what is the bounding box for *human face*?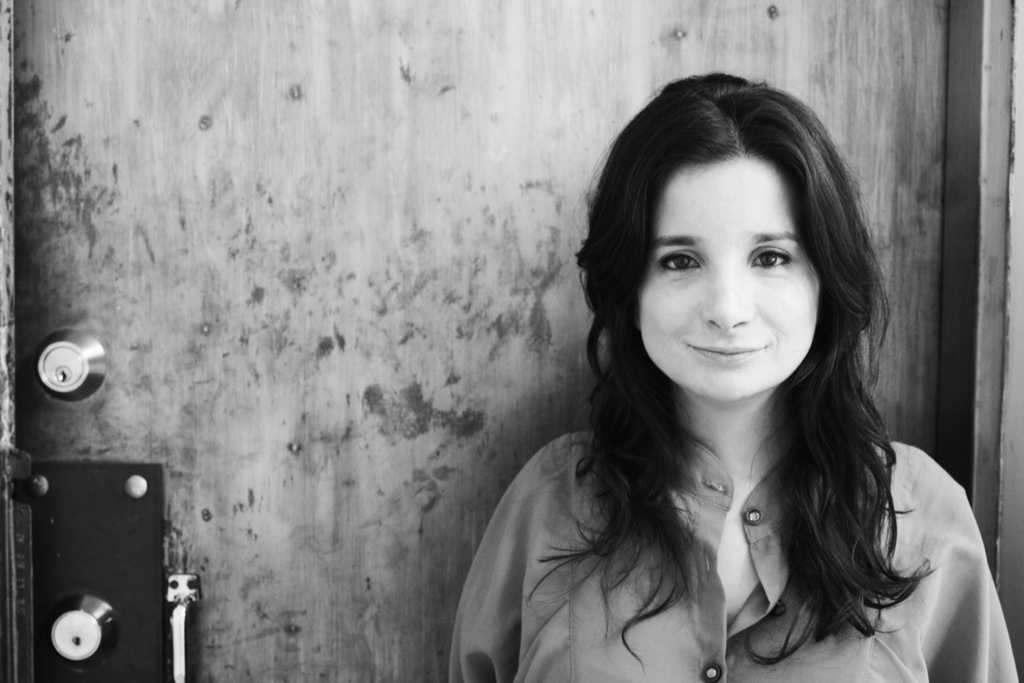
pyautogui.locateOnScreen(637, 159, 819, 407).
